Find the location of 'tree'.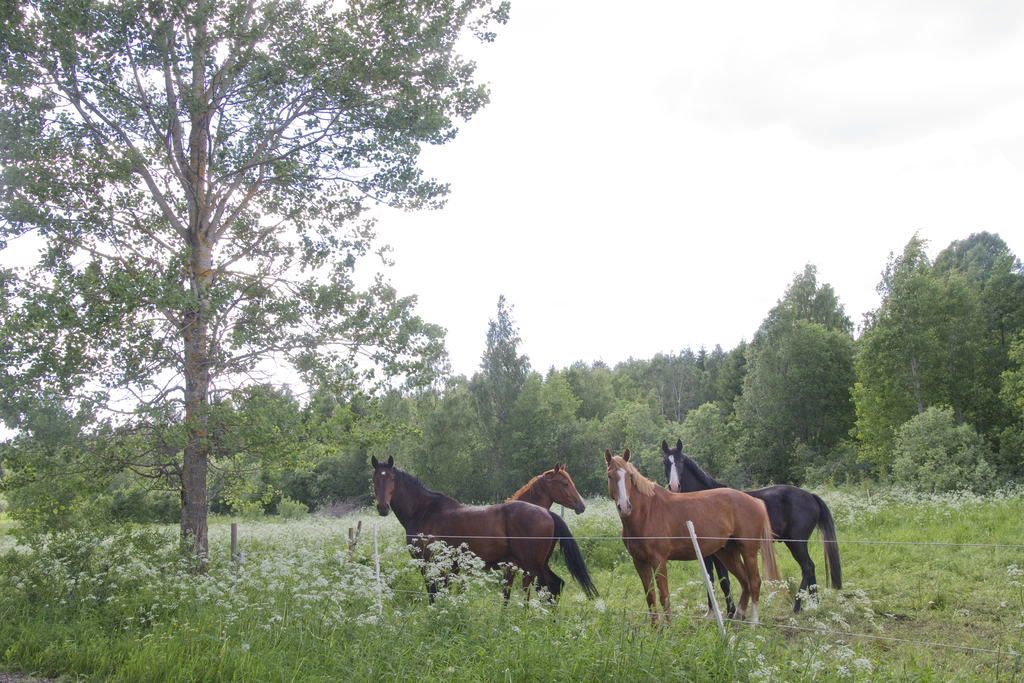
Location: <box>0,0,514,587</box>.
